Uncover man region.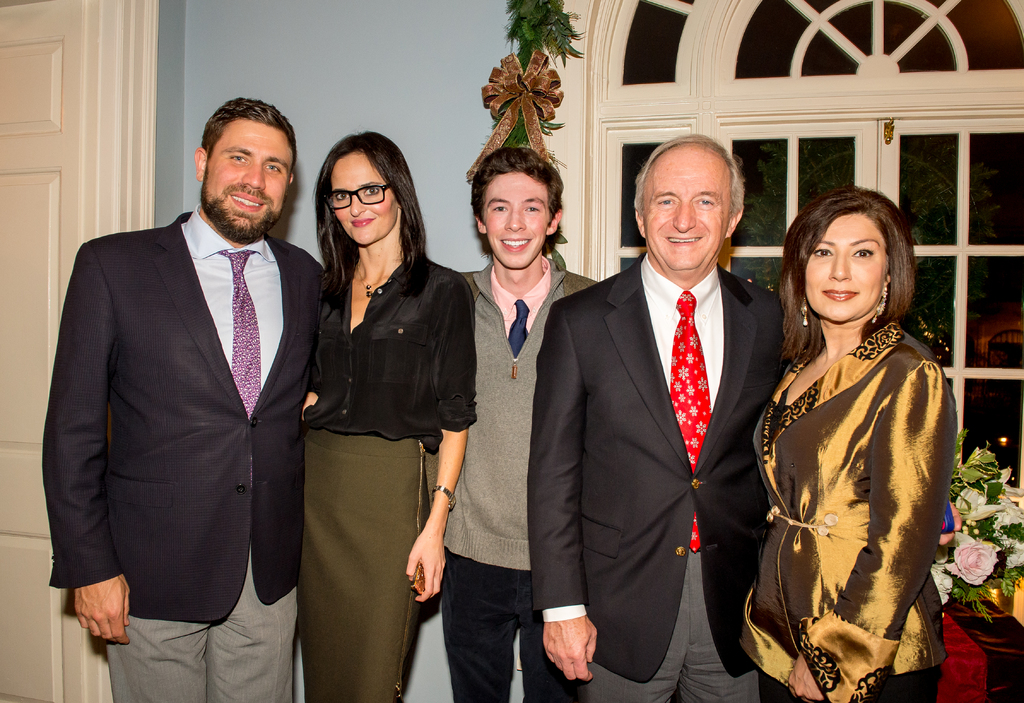
Uncovered: [51,84,333,701].
